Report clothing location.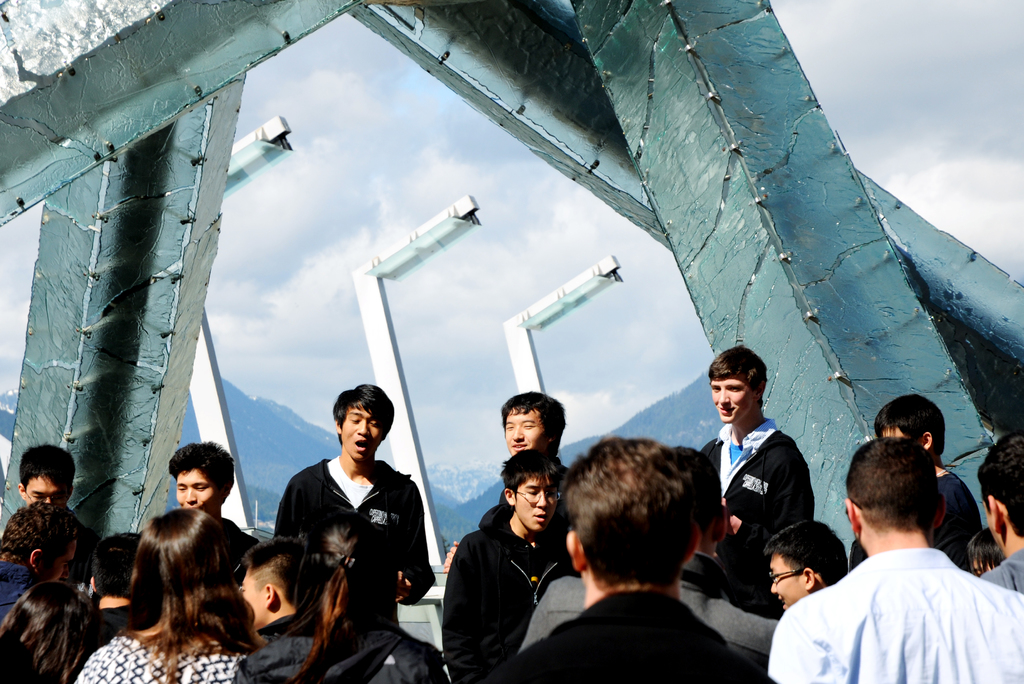
Report: (276,459,430,624).
